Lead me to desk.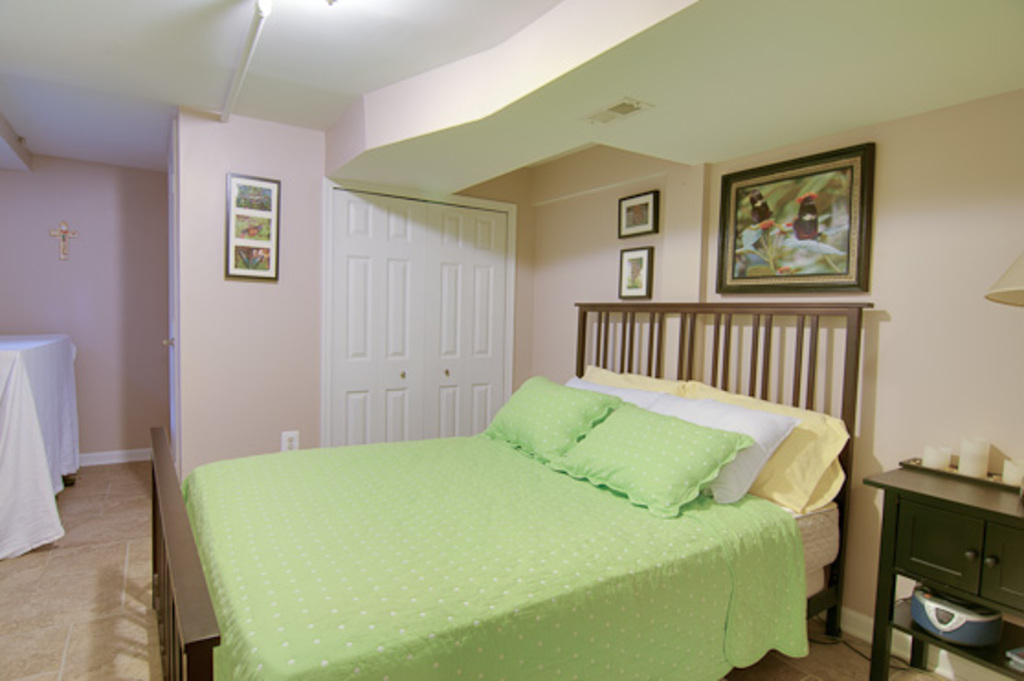
Lead to <bbox>851, 453, 1023, 677</bbox>.
